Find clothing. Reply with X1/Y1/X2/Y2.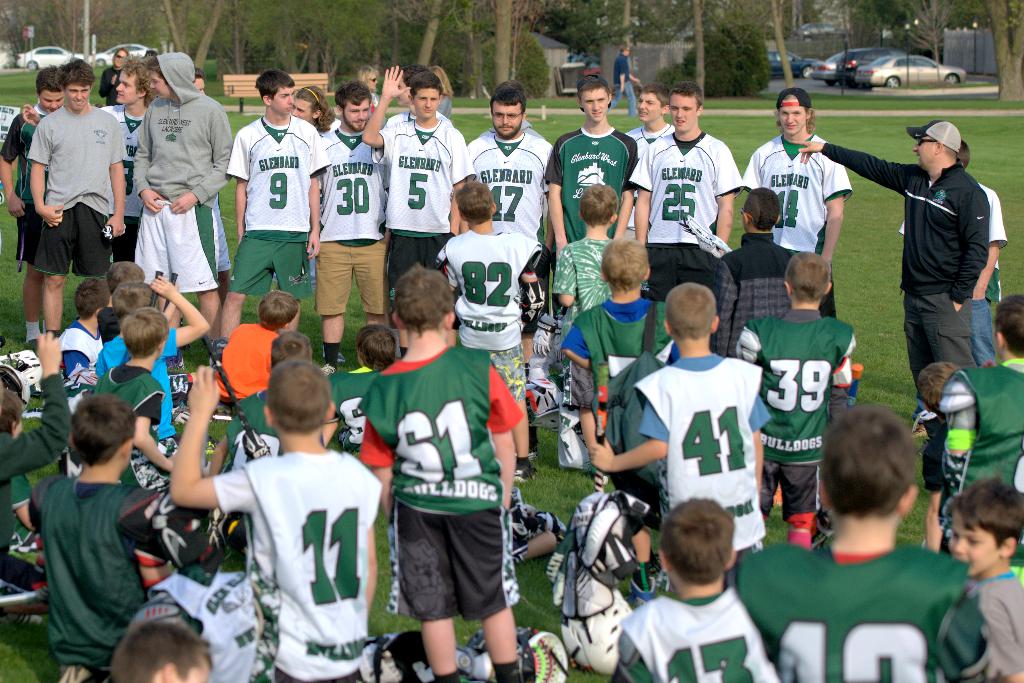
236/122/323/295.
